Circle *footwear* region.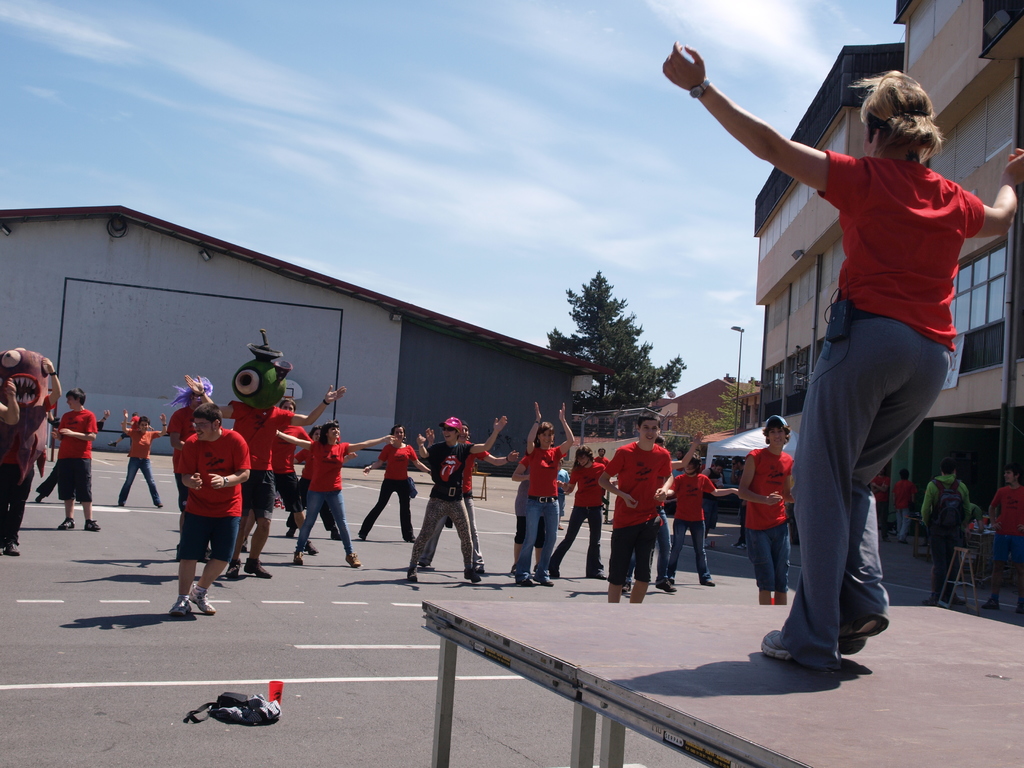
Region: <box>837,616,881,653</box>.
